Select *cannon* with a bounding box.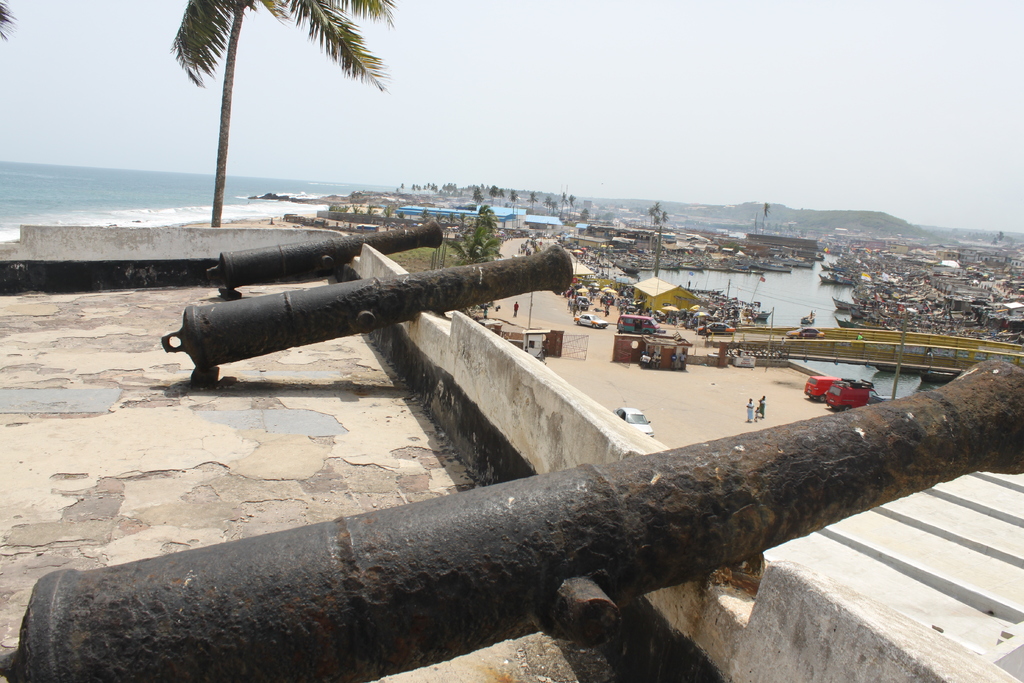
[203, 222, 447, 302].
